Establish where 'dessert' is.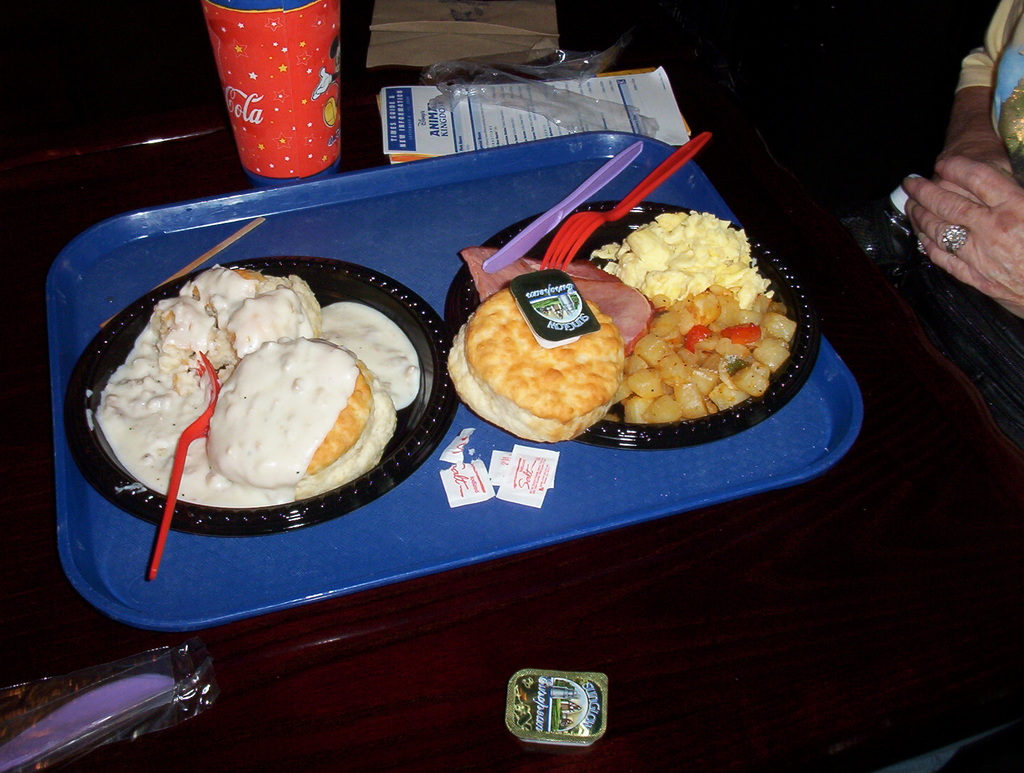
Established at <box>445,212,797,440</box>.
